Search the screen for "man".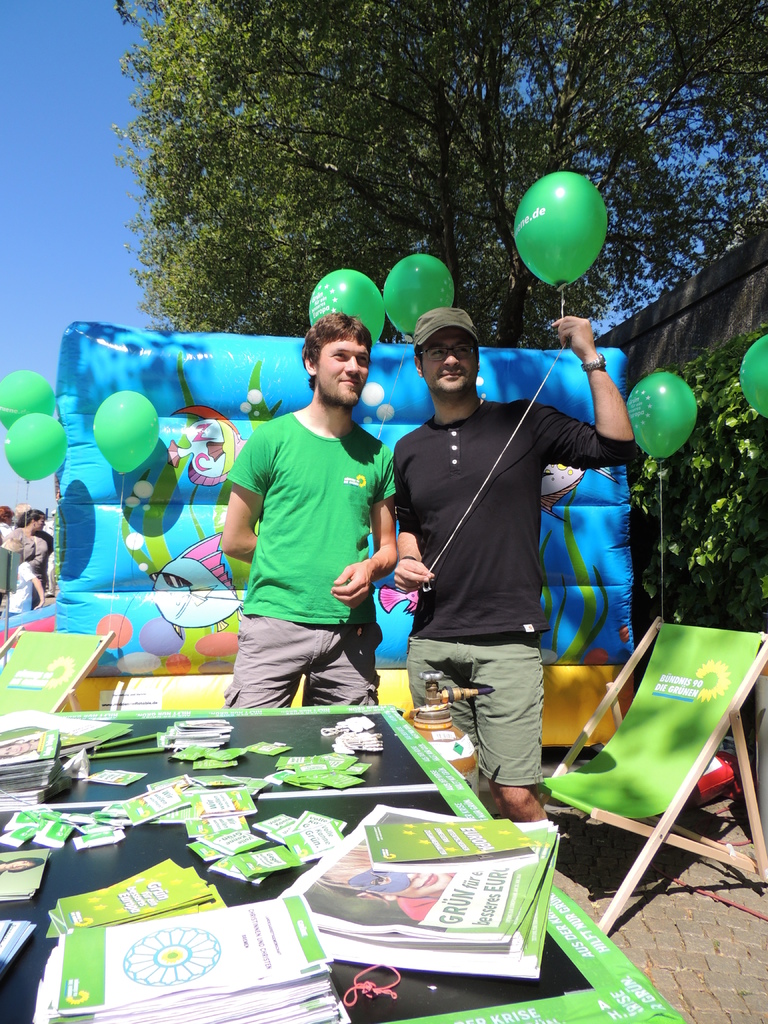
Found at (0,504,16,538).
